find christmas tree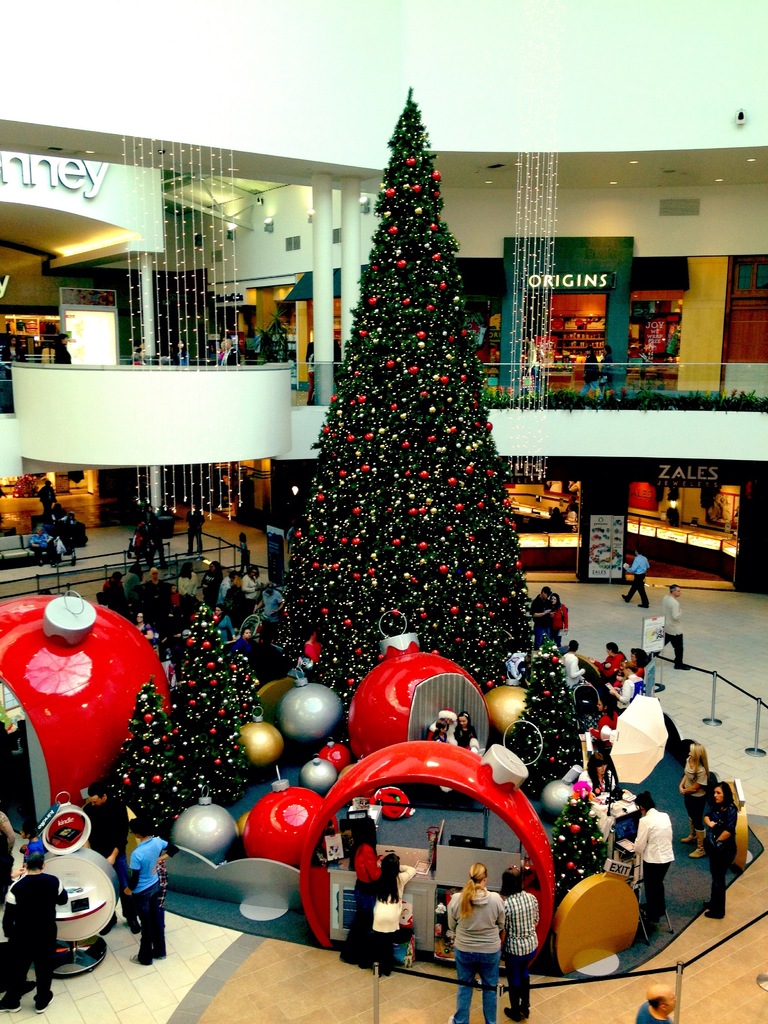
538:778:617:942
